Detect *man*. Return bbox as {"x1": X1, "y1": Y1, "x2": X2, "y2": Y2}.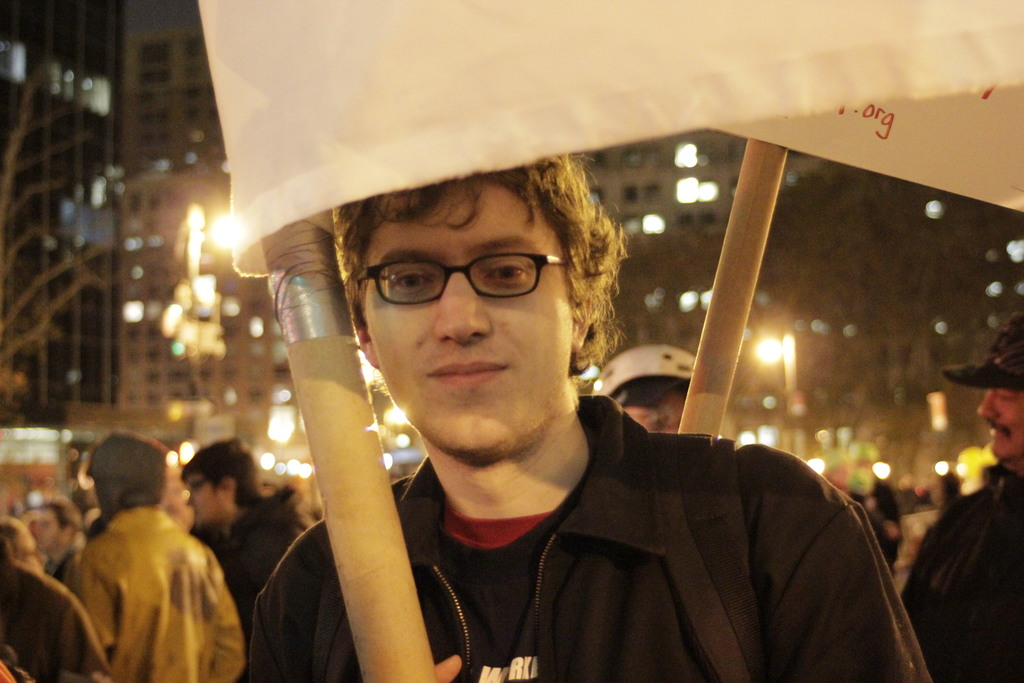
{"x1": 593, "y1": 341, "x2": 698, "y2": 440}.
